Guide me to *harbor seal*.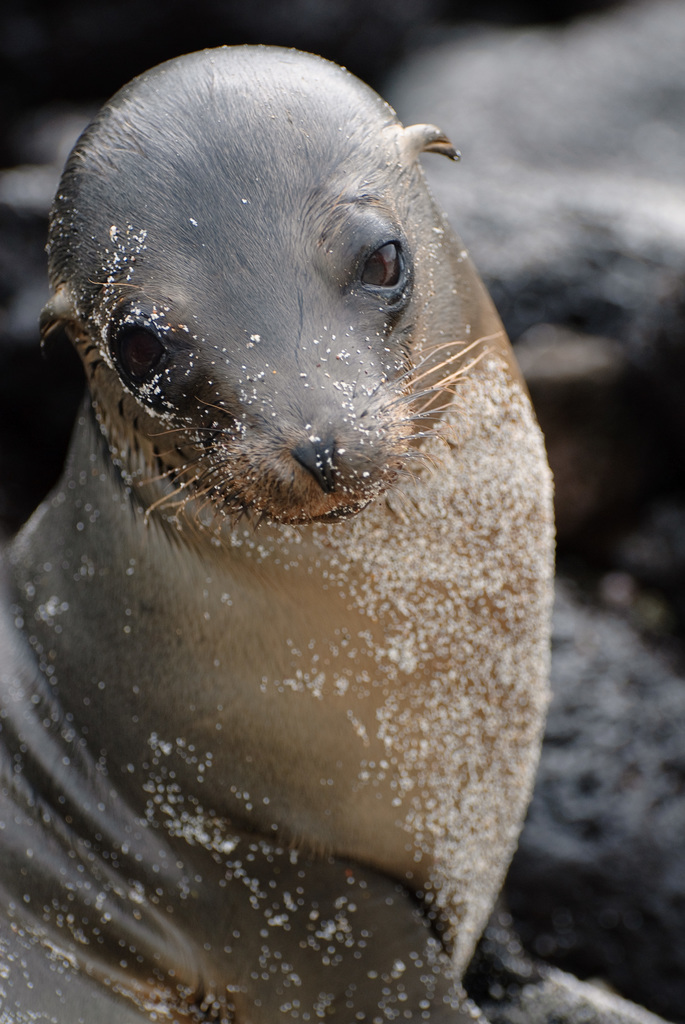
Guidance: 0,43,562,1023.
